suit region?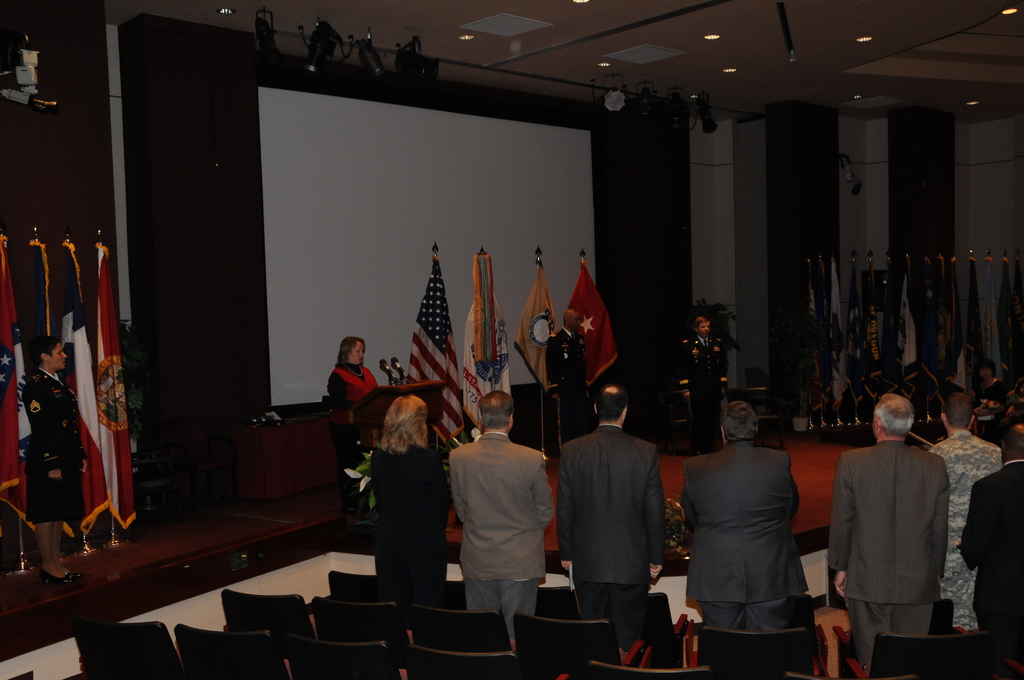
[x1=681, y1=444, x2=810, y2=631]
